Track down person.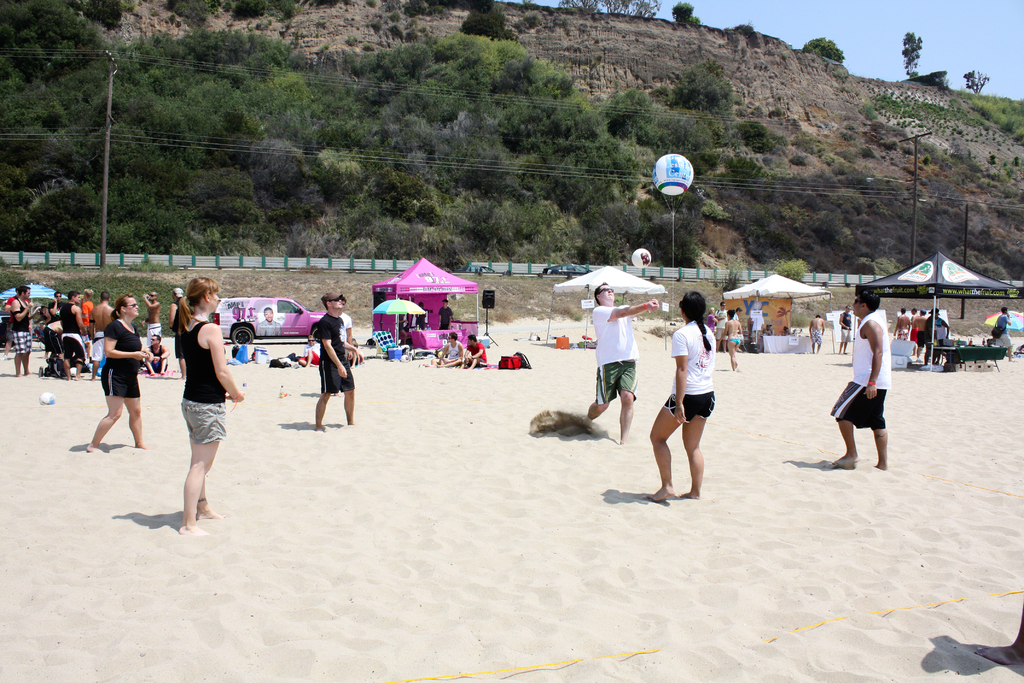
Tracked to Rect(911, 304, 919, 358).
